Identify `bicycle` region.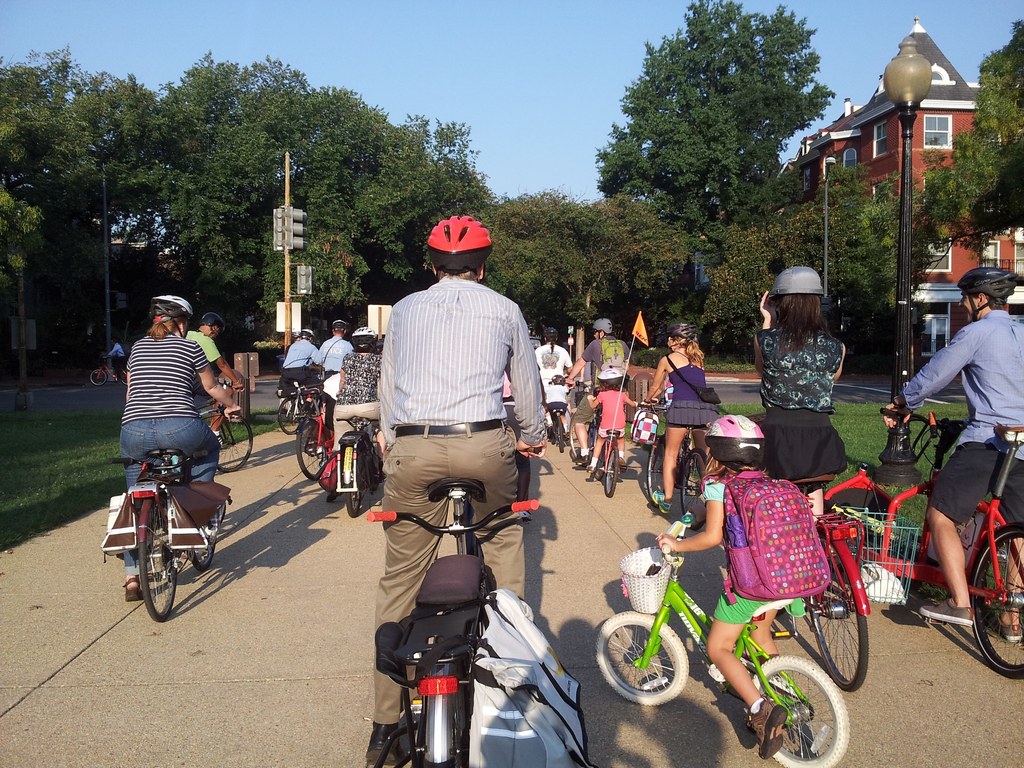
Region: x1=589 y1=502 x2=854 y2=767.
